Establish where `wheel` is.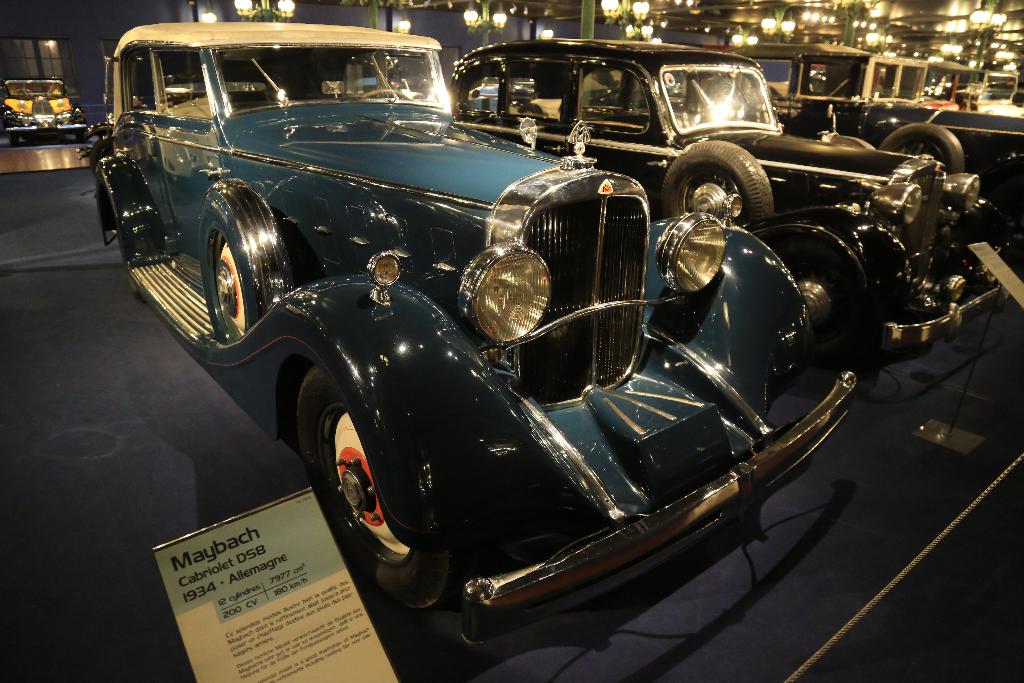
Established at {"x1": 308, "y1": 385, "x2": 413, "y2": 582}.
